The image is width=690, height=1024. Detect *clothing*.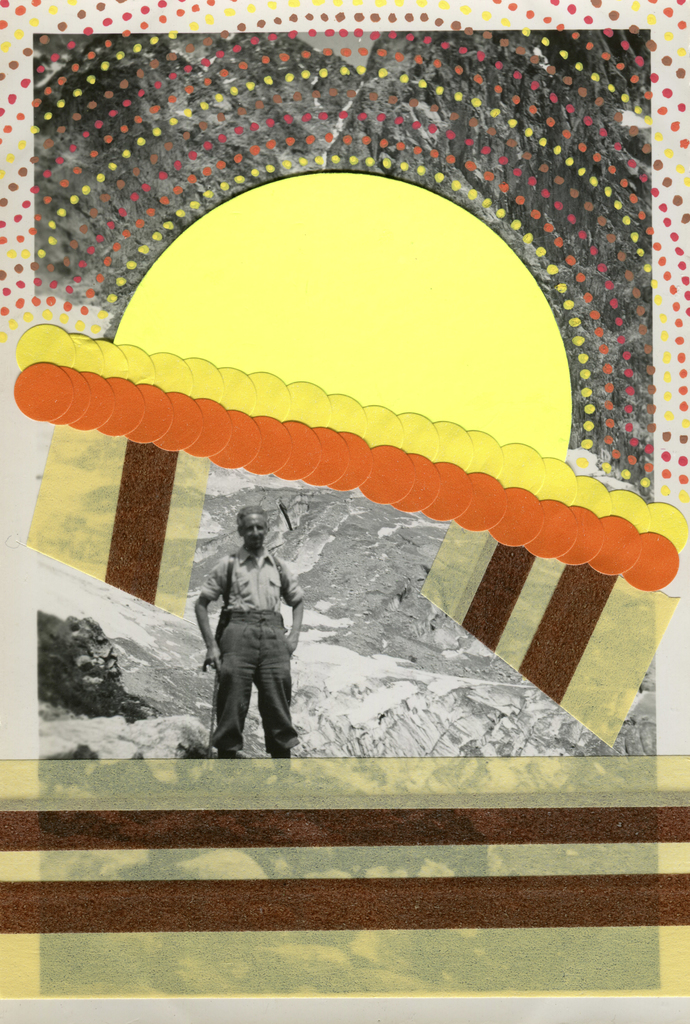
Detection: x1=199, y1=545, x2=304, y2=742.
